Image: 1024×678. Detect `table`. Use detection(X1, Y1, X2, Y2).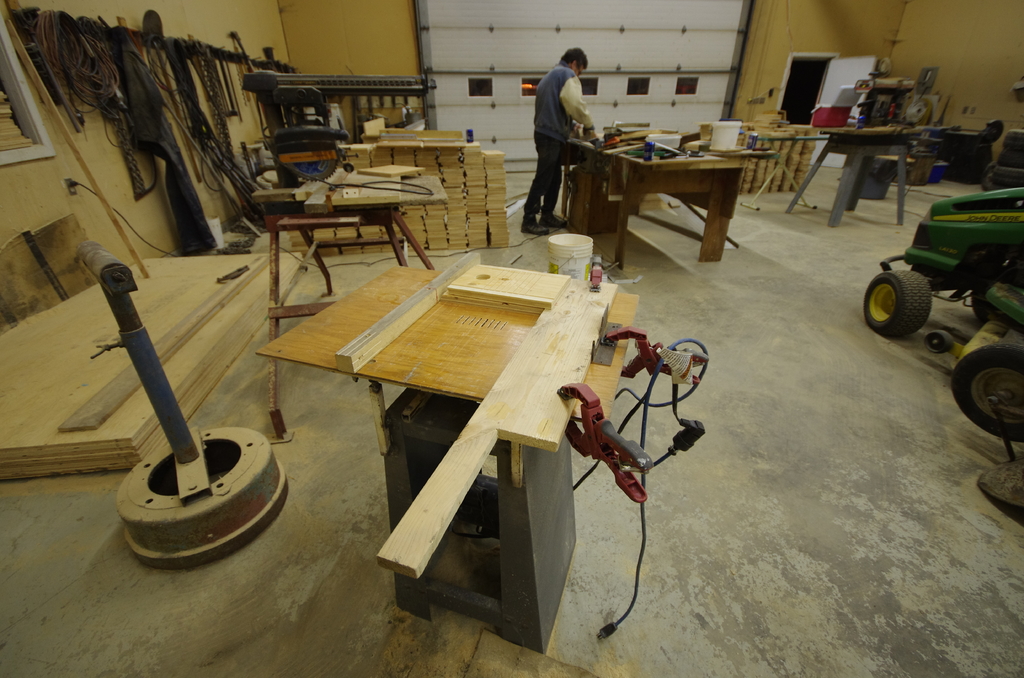
detection(562, 126, 743, 273).
